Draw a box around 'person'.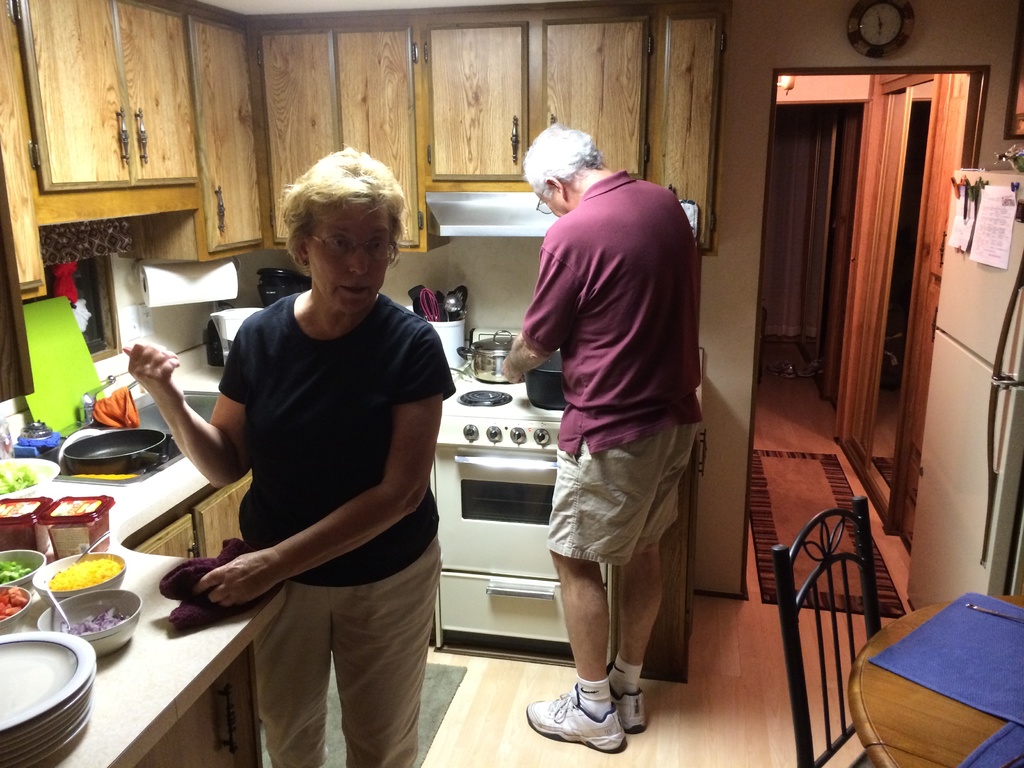
BBox(494, 120, 708, 751).
